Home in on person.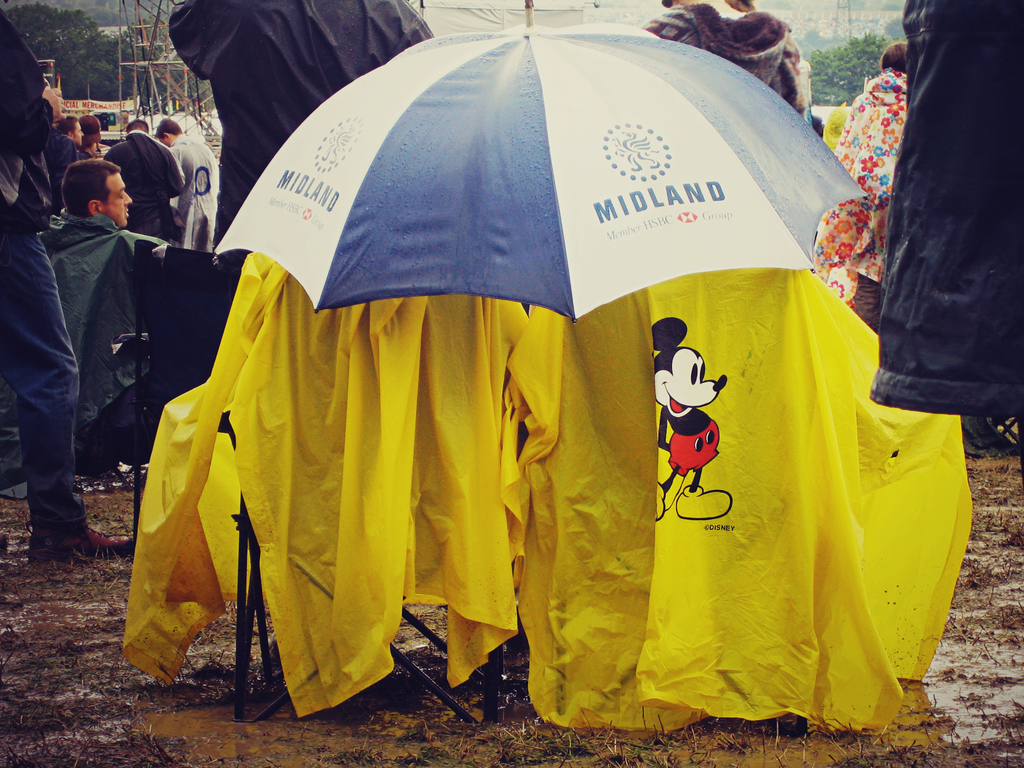
Homed in at rect(165, 0, 433, 324).
